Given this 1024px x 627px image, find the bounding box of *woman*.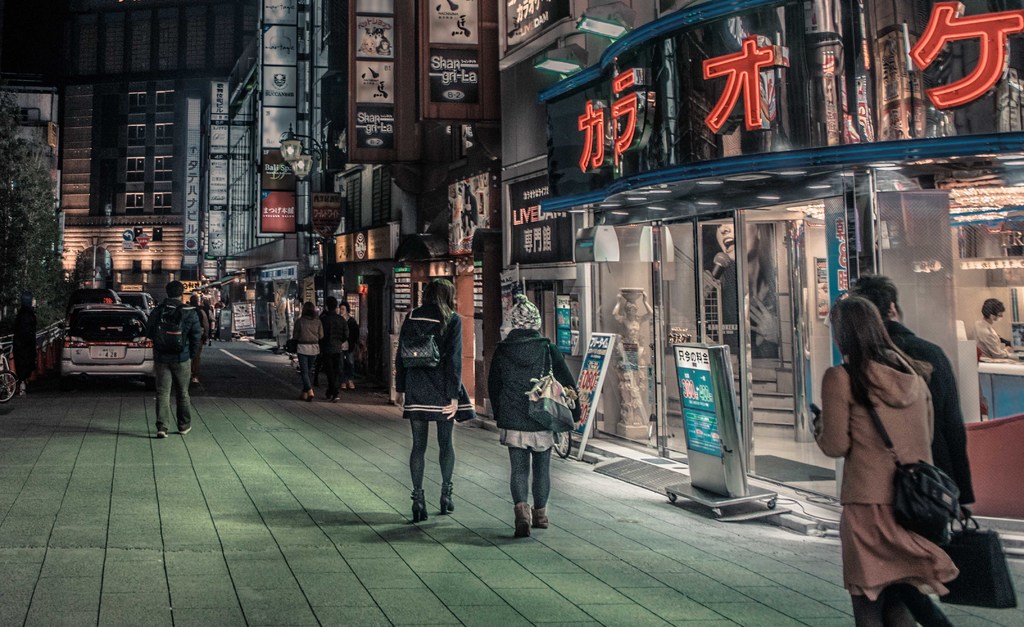
rect(392, 277, 476, 525).
